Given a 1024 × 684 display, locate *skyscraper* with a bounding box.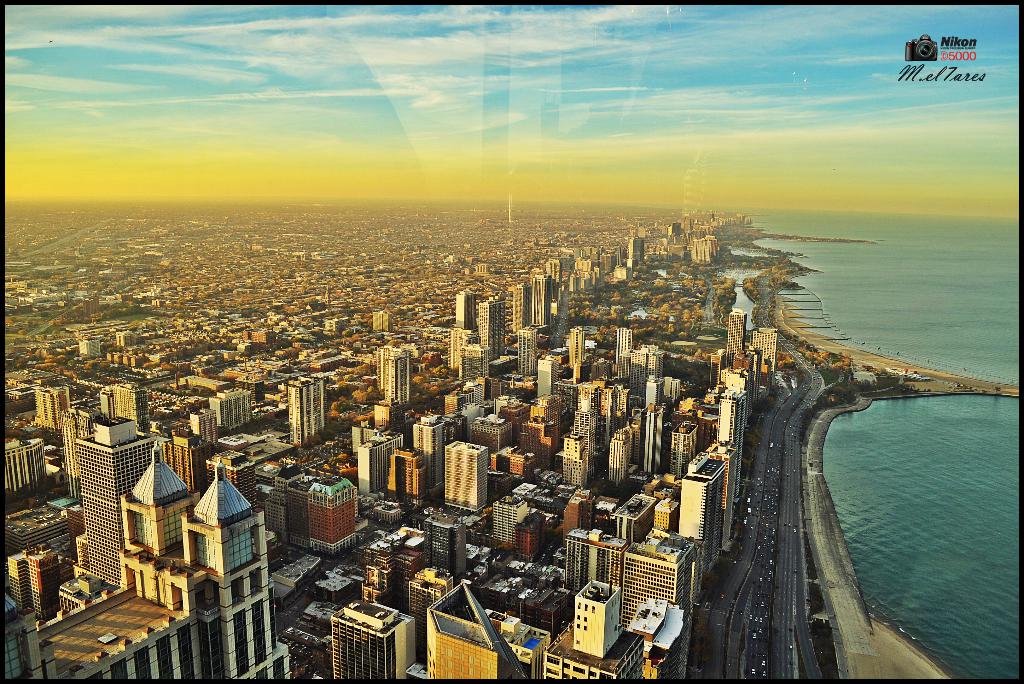
Located: <bbox>671, 419, 698, 467</bbox>.
